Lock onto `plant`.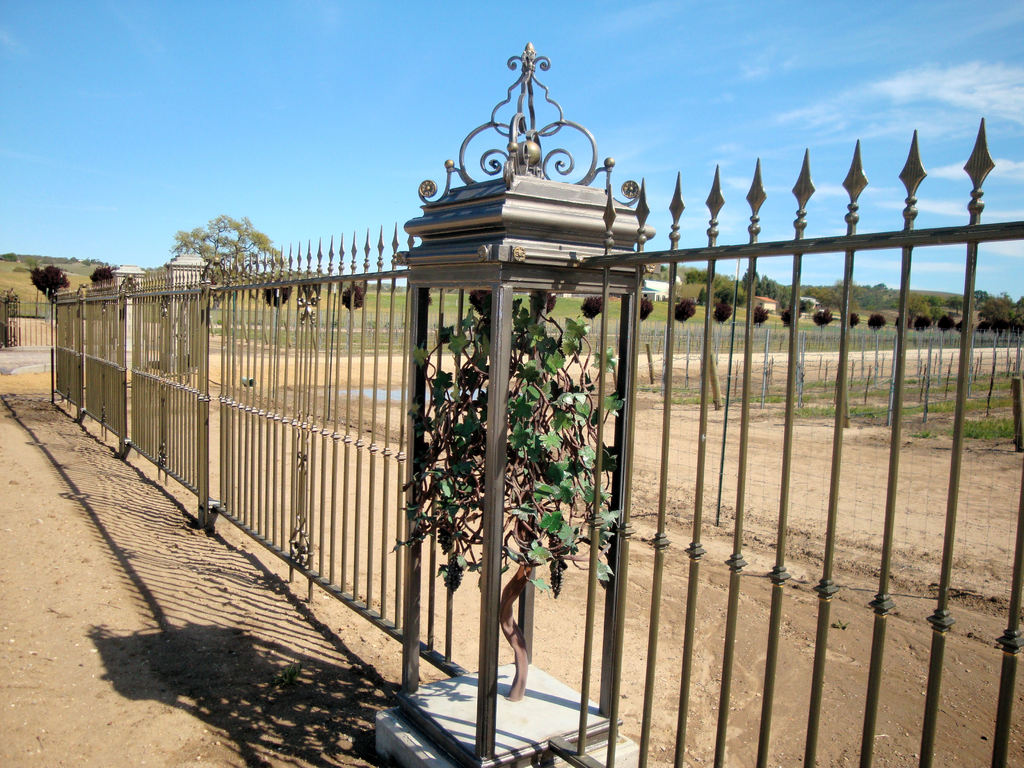
Locked: <region>341, 285, 362, 348</region>.
